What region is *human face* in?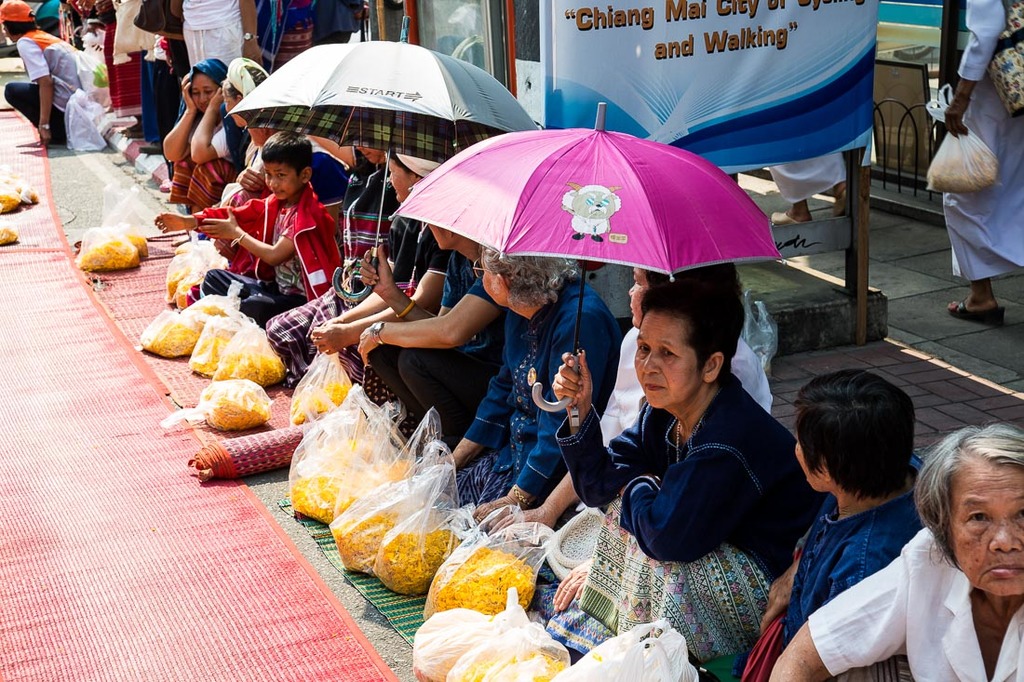
(left=266, top=163, right=299, bottom=199).
